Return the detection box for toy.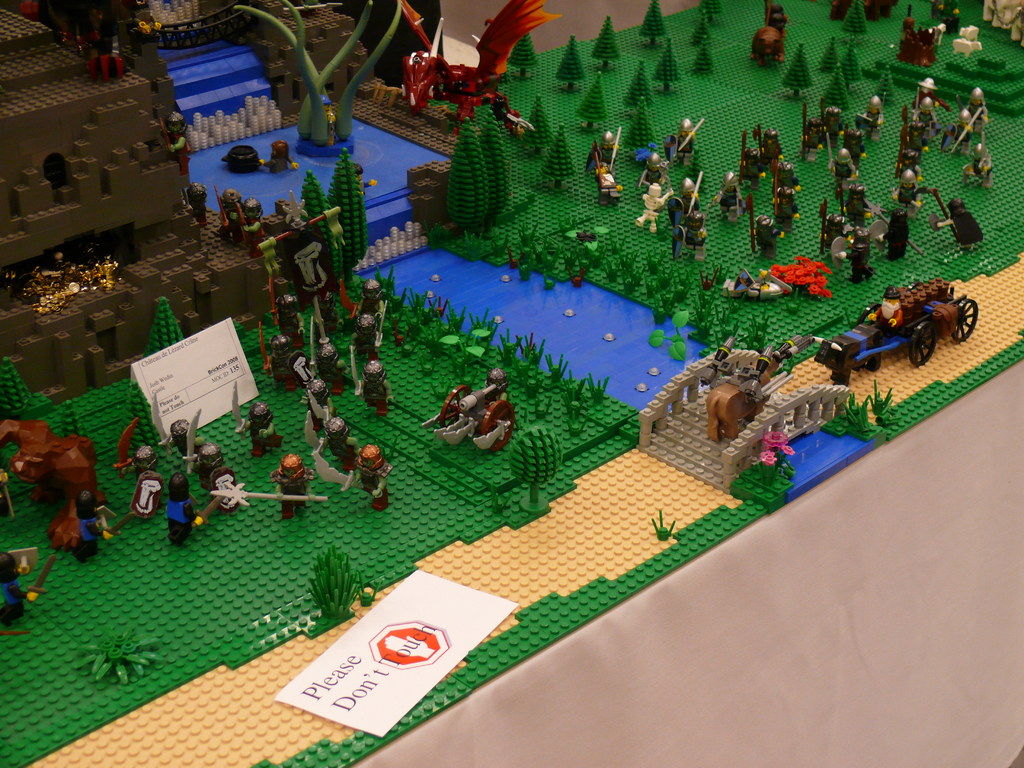
847,177,875,230.
